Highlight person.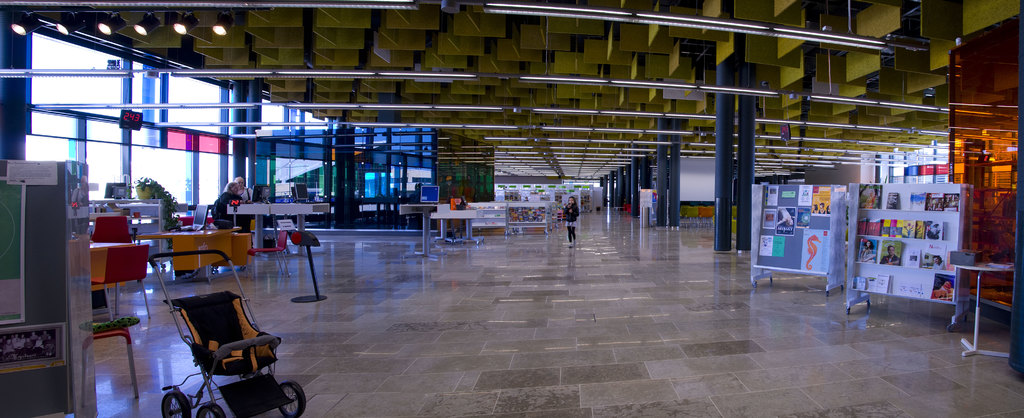
Highlighted region: 925,221,936,240.
